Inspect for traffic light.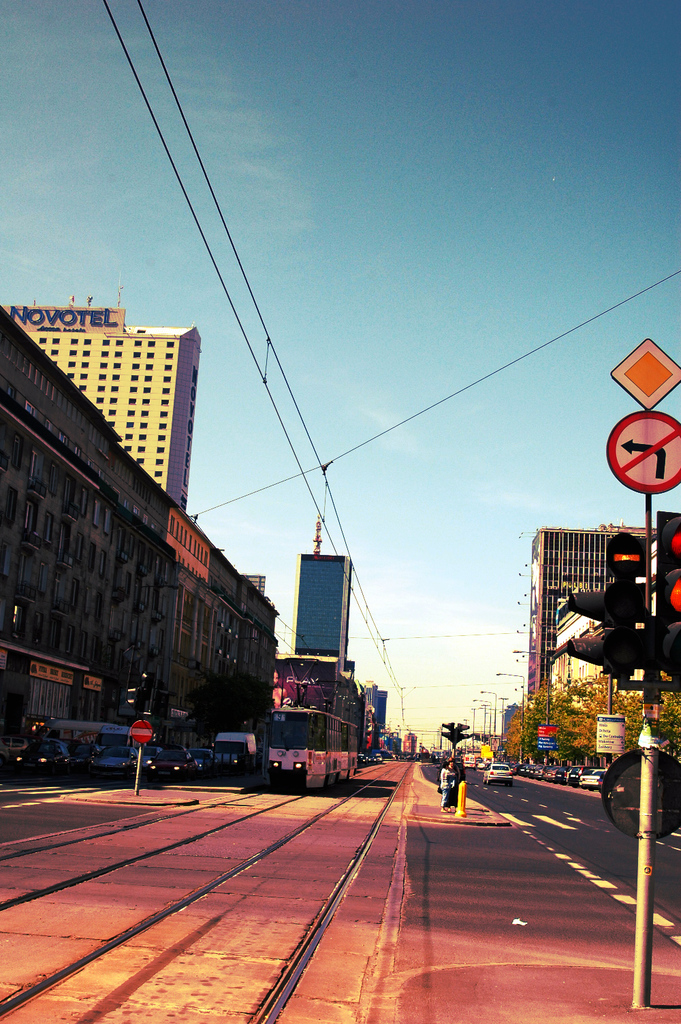
Inspection: [605,531,650,690].
